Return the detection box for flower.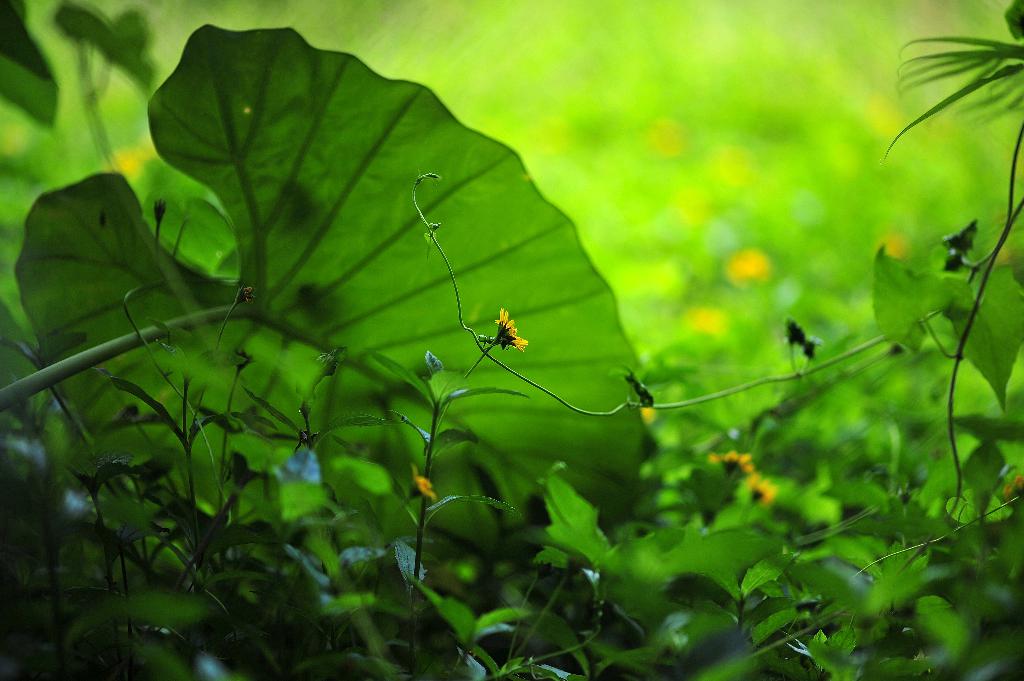
bbox=[425, 348, 446, 376].
